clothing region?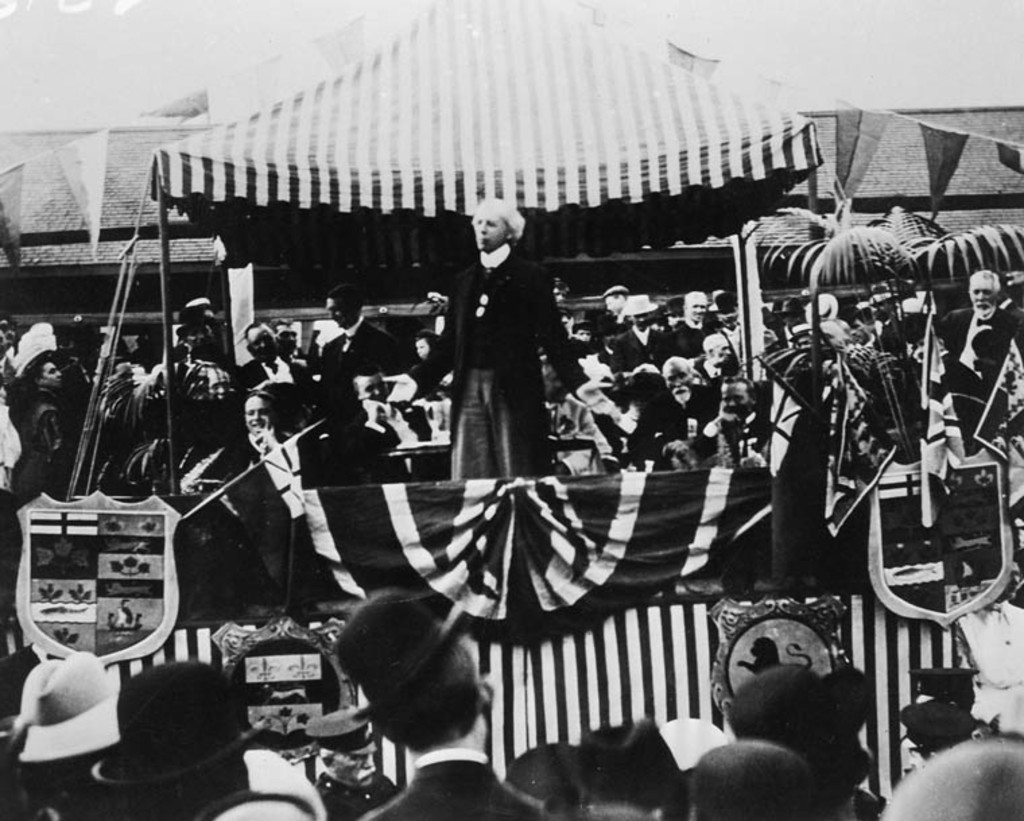
box(434, 205, 569, 488)
